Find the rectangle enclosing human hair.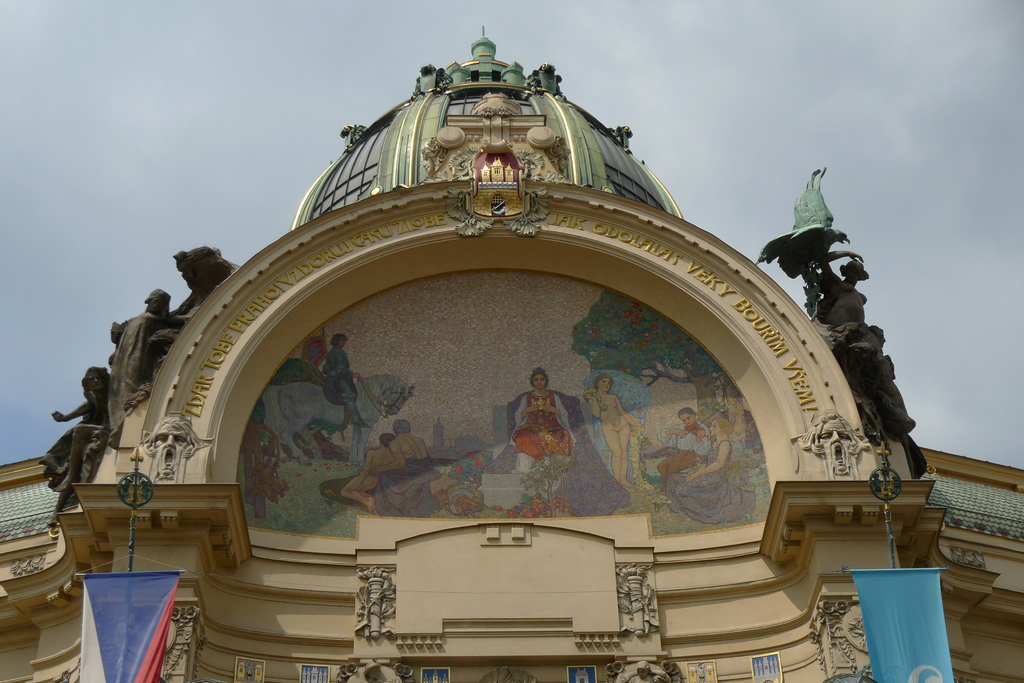
<region>393, 422, 412, 435</region>.
